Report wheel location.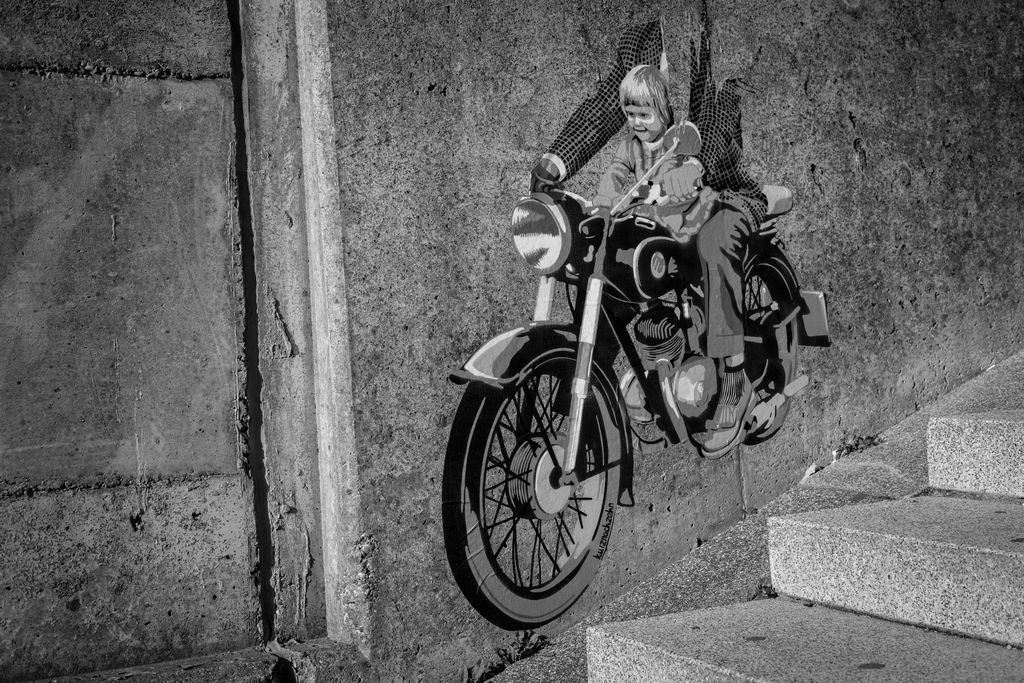
Report: 460:363:632:619.
